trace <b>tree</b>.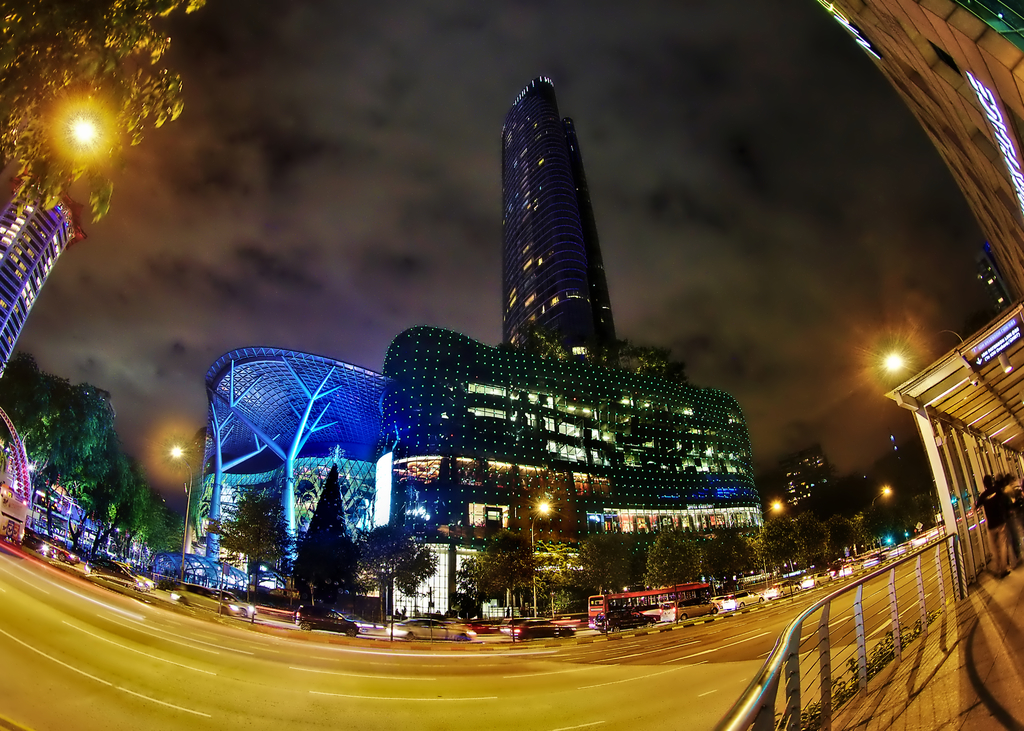
Traced to <region>296, 461, 364, 617</region>.
